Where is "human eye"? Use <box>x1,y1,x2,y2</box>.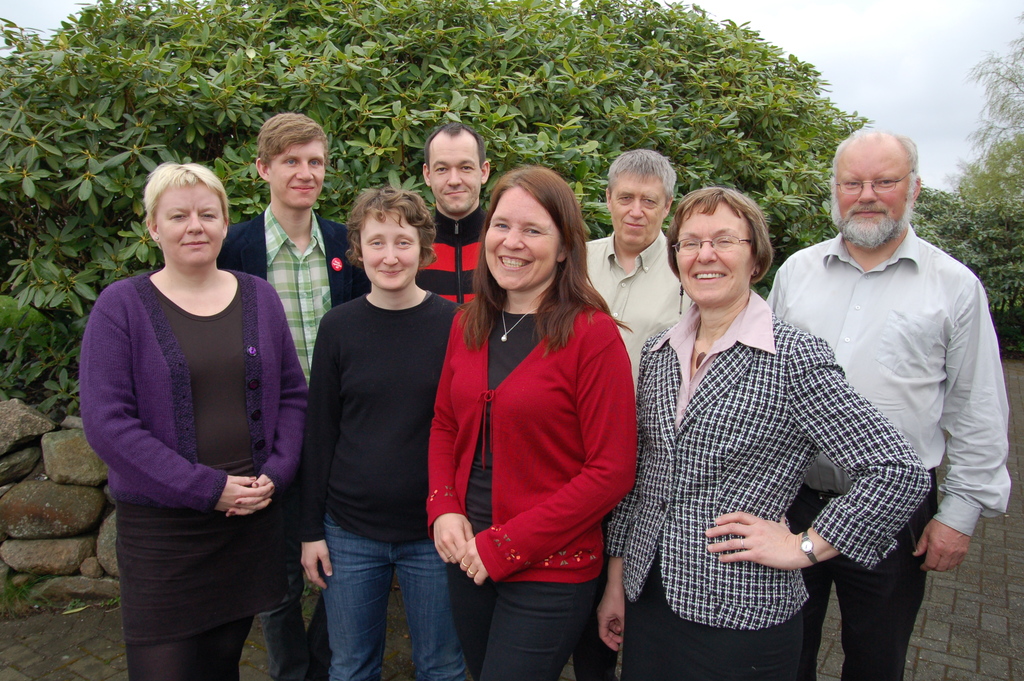
<box>685,240,698,248</box>.
